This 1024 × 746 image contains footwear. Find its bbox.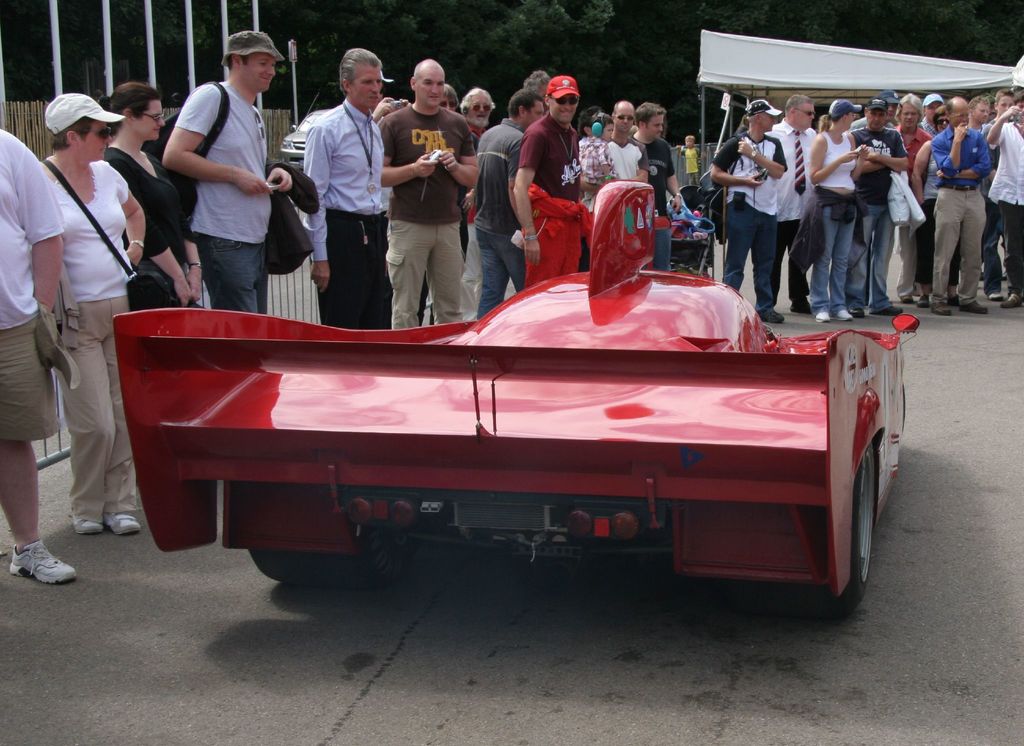
69:514:101:539.
